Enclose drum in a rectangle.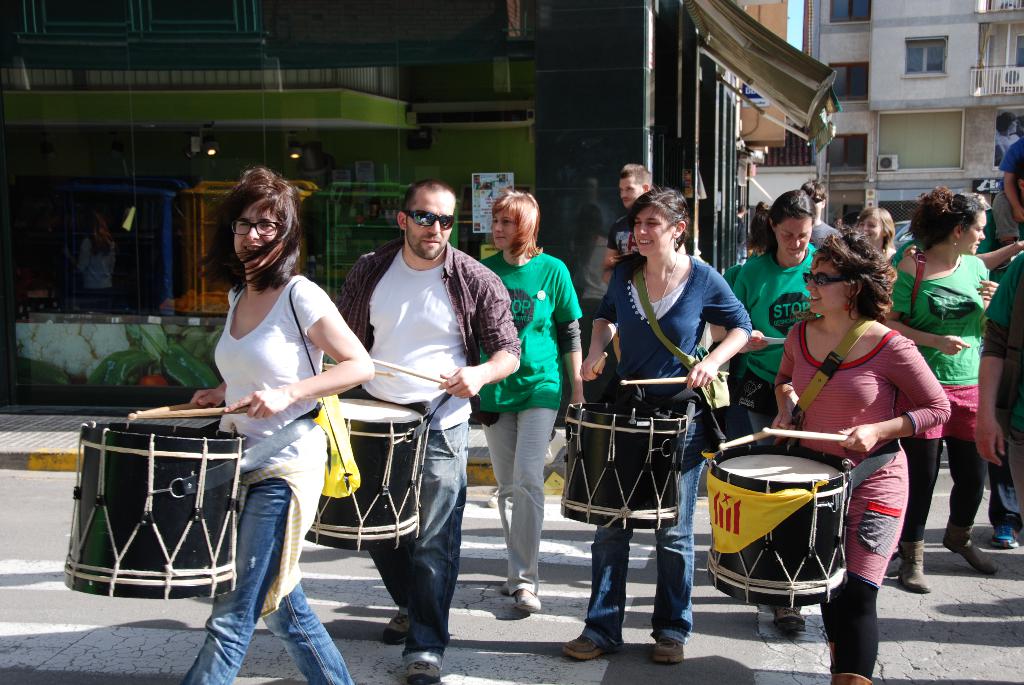
x1=700, y1=418, x2=872, y2=600.
